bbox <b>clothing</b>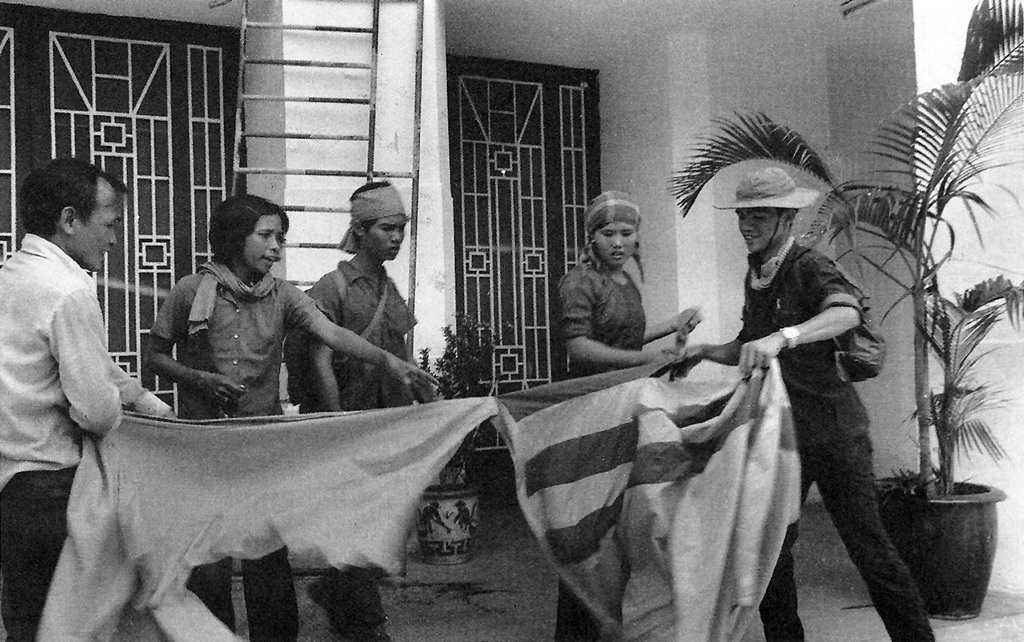
0,229,175,641
